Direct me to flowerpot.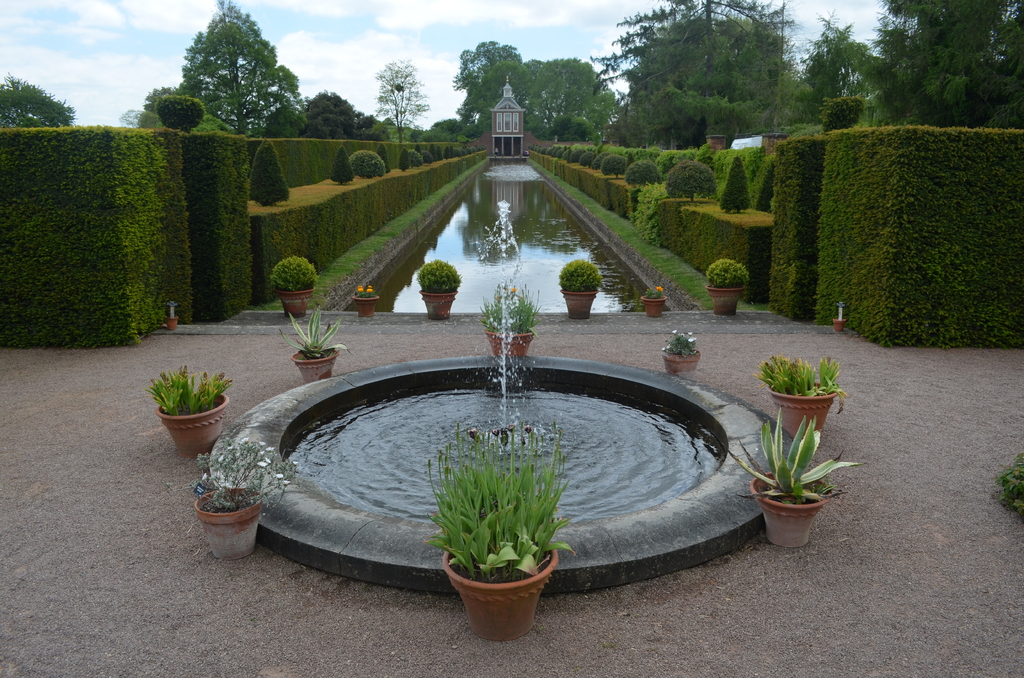
Direction: x1=833, y1=320, x2=845, y2=333.
